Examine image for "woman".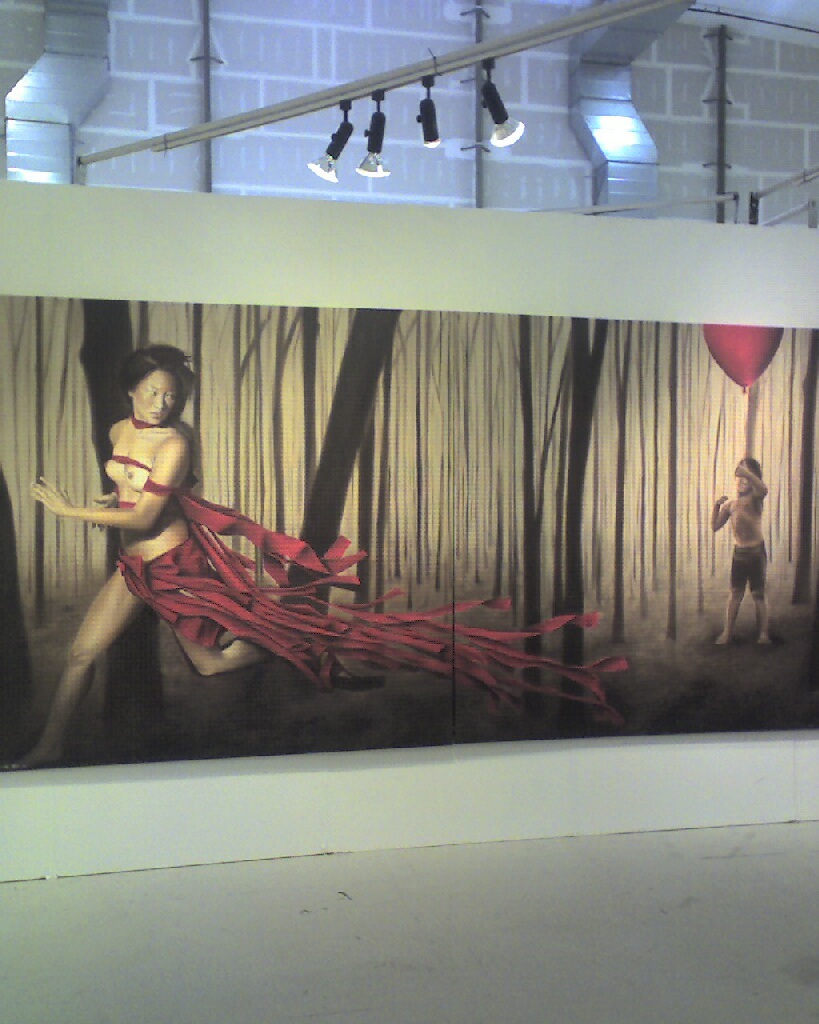
Examination result: [left=17, top=334, right=621, bottom=766].
